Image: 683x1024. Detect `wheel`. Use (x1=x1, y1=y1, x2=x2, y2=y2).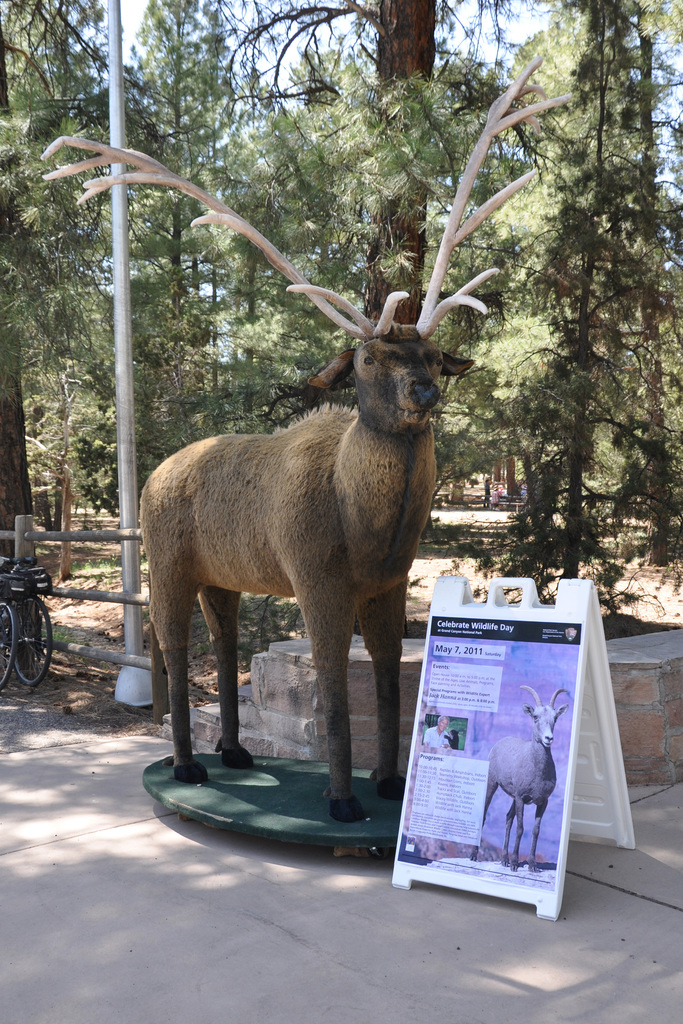
(x1=0, y1=604, x2=17, y2=686).
